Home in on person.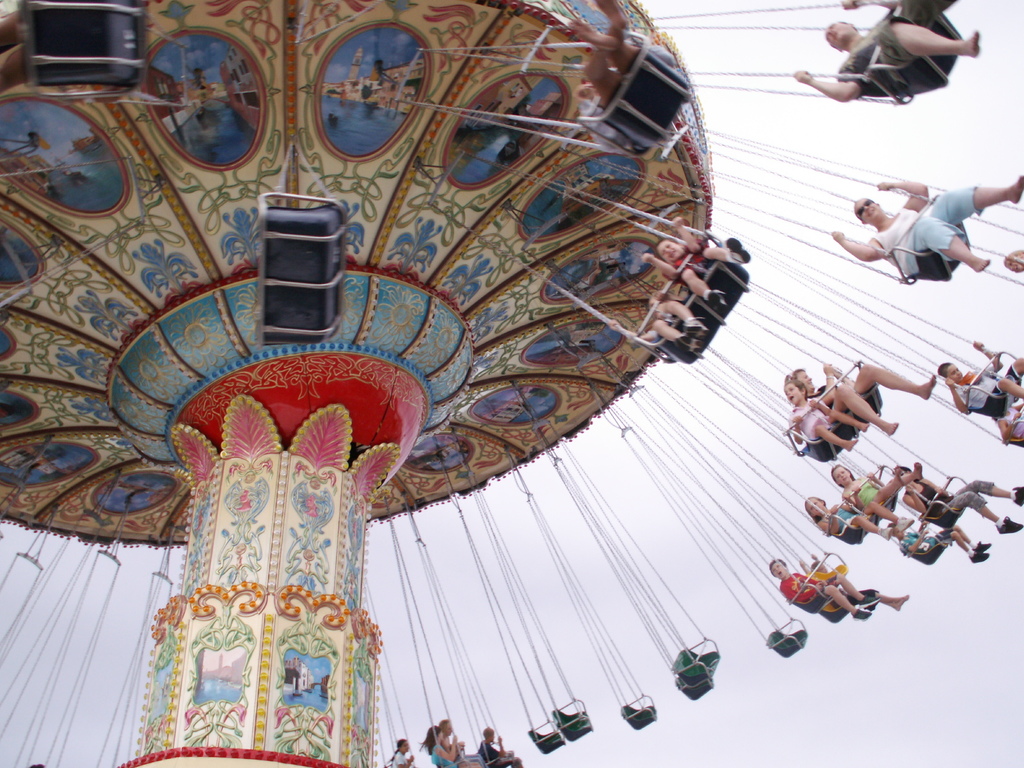
Homed in at bbox(791, 0, 984, 102).
